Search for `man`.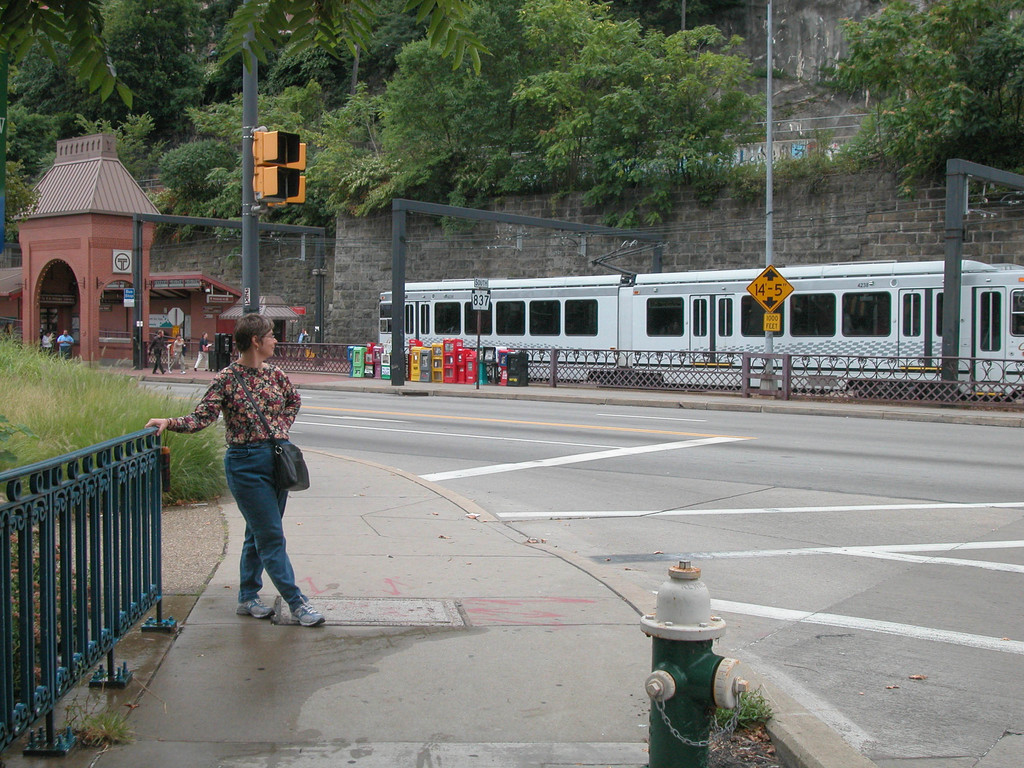
Found at BBox(145, 331, 169, 374).
